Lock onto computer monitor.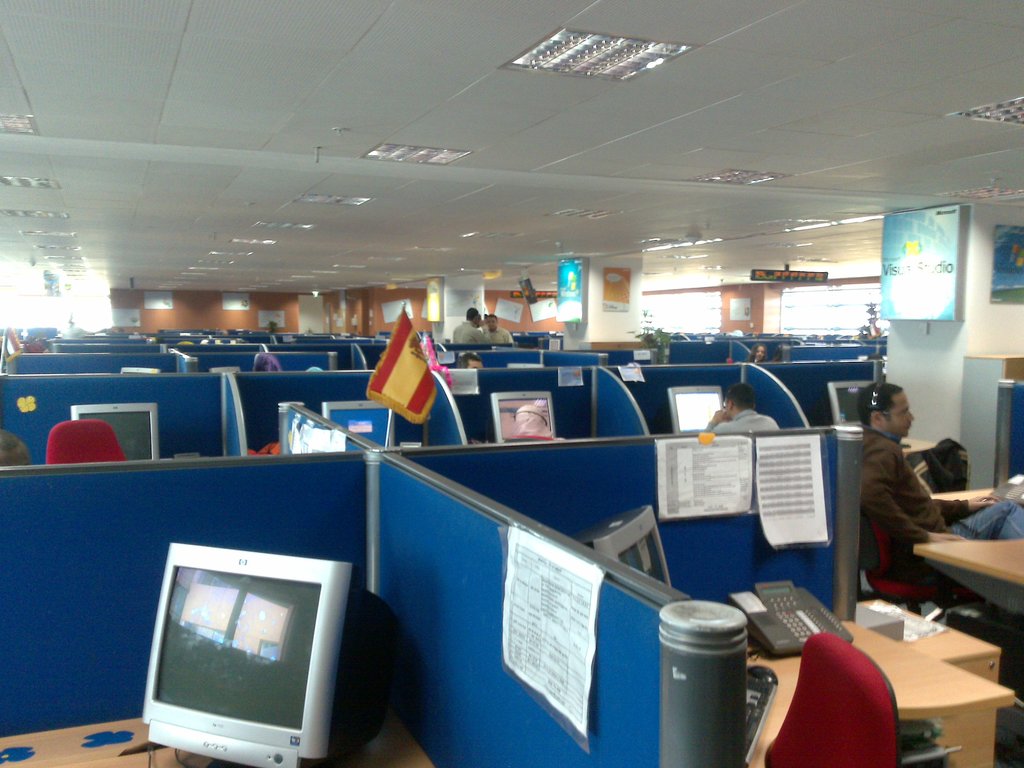
Locked: (x1=120, y1=365, x2=161, y2=374).
